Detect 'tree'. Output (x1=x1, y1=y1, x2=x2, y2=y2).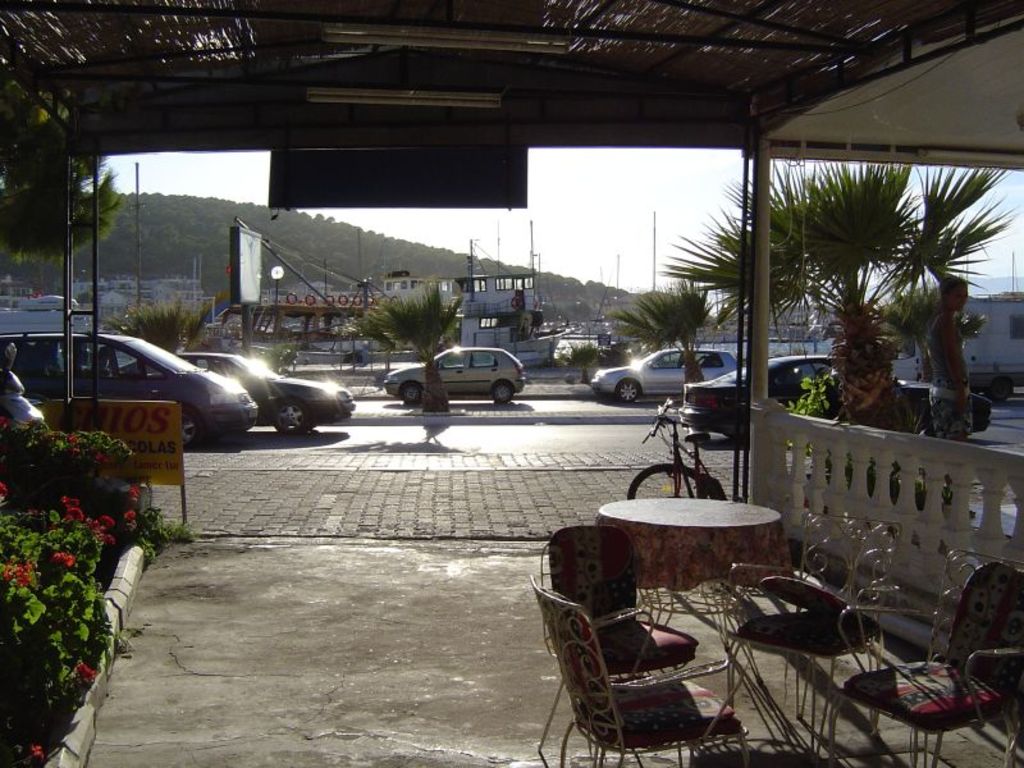
(x1=585, y1=278, x2=733, y2=443).
